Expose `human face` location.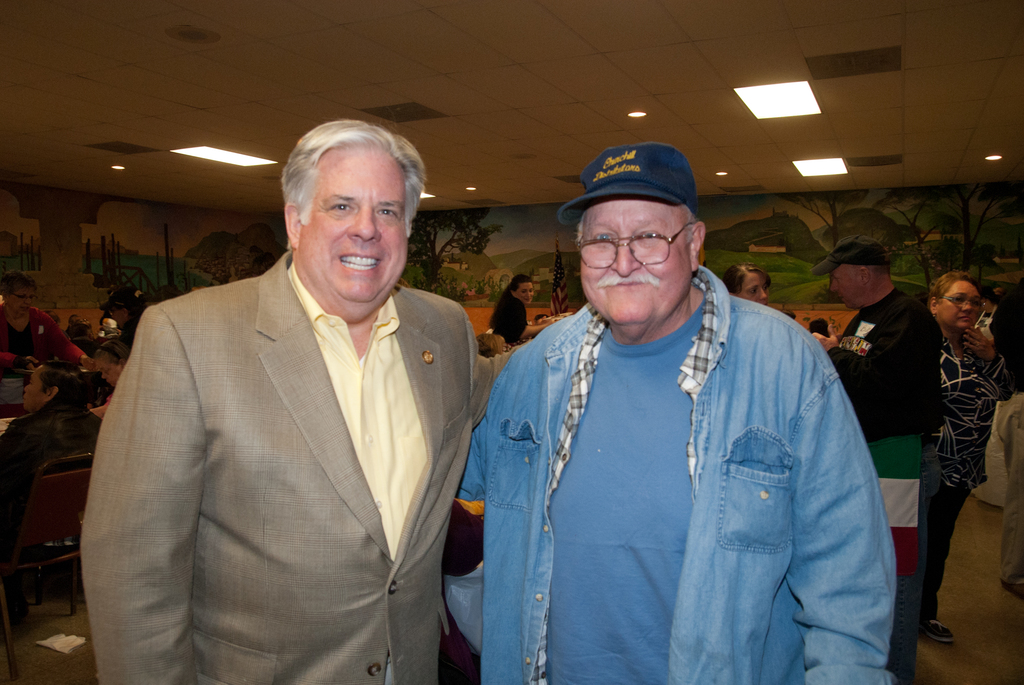
Exposed at (299,143,414,308).
